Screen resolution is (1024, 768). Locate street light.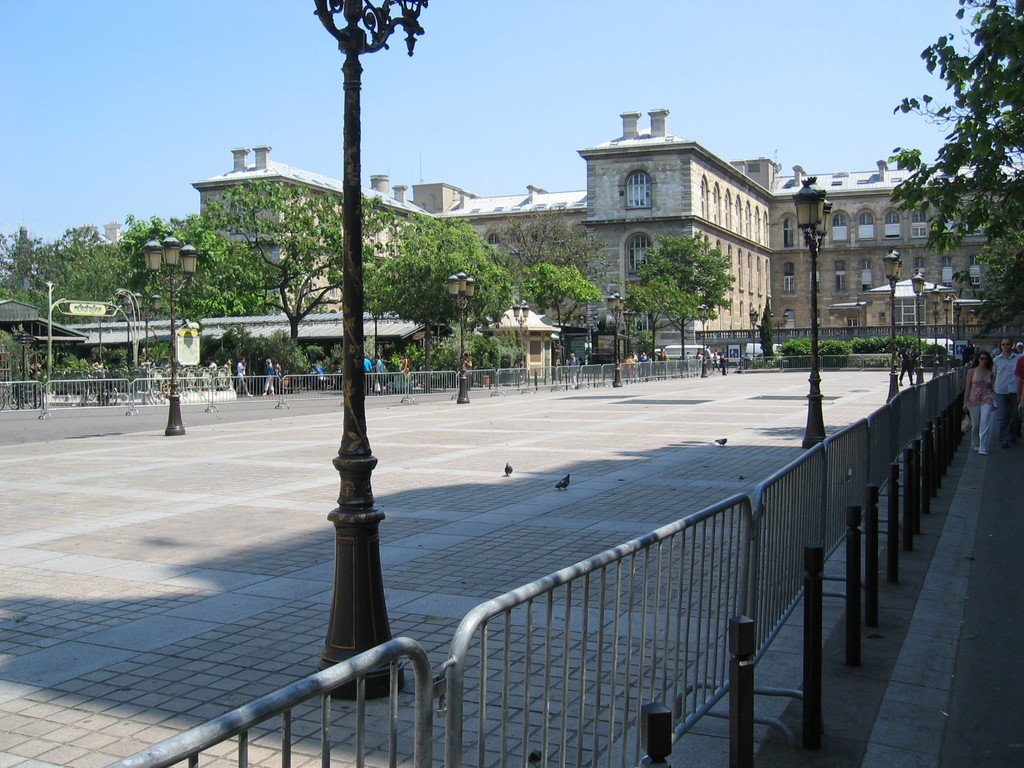
(606, 289, 627, 389).
